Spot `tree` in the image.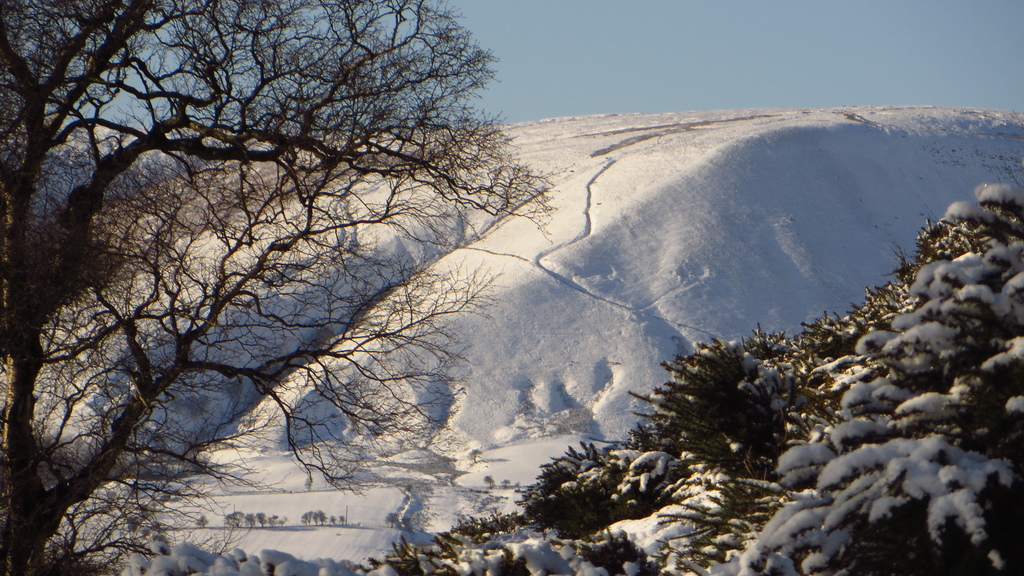
`tree` found at bbox(40, 0, 653, 557).
